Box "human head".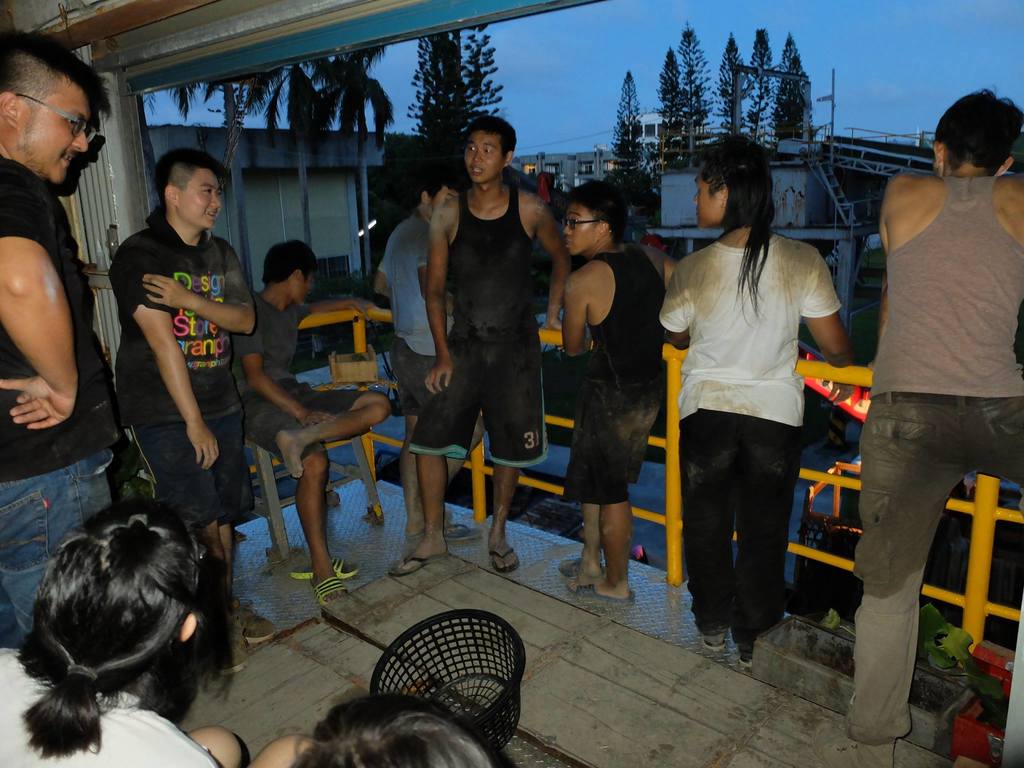
<box>559,184,629,259</box>.
